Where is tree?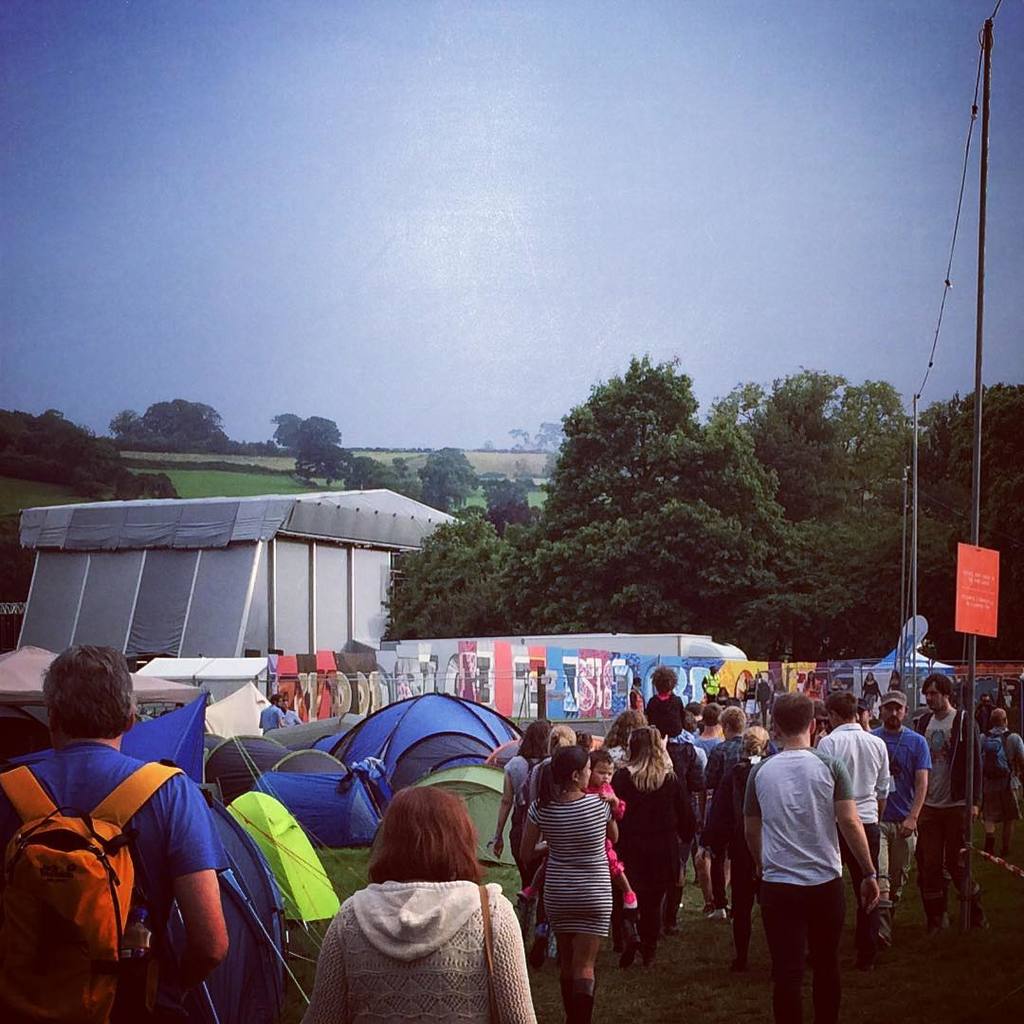
384/510/529/639.
